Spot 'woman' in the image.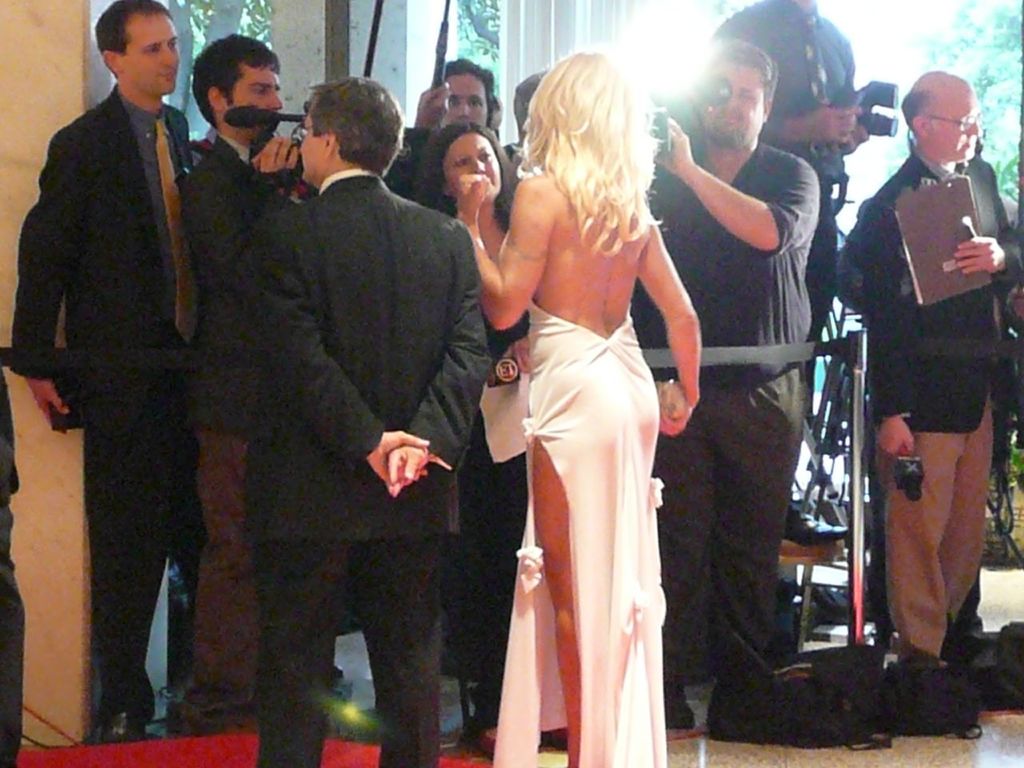
'woman' found at <region>455, 42, 704, 767</region>.
